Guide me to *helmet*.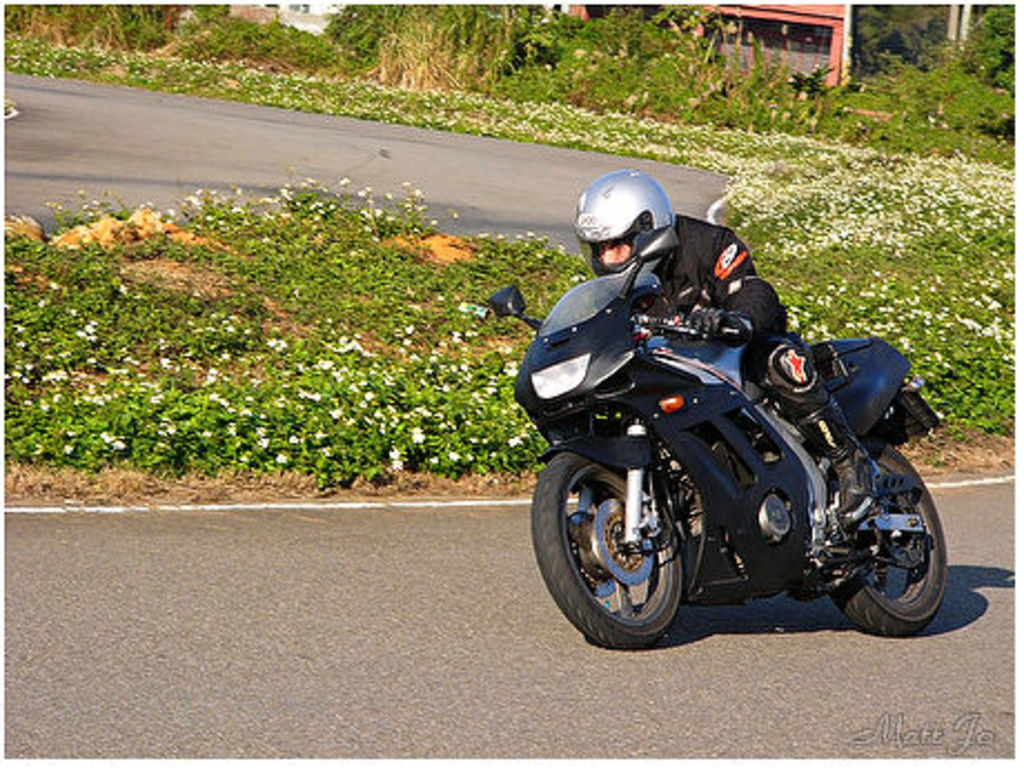
Guidance: 572 165 677 276.
